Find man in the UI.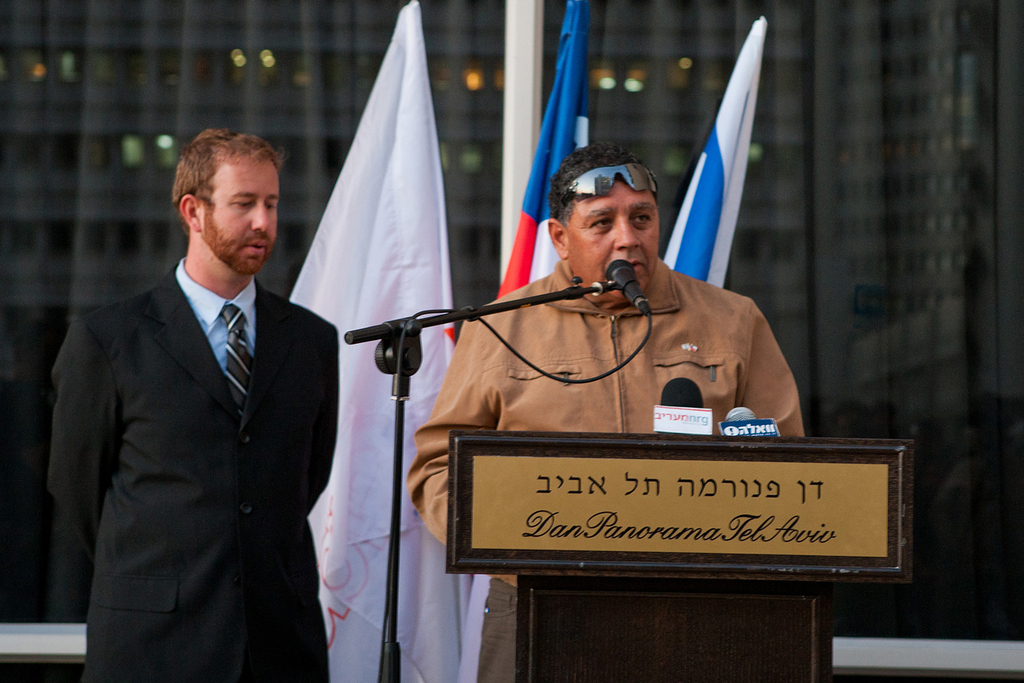
UI element at select_region(39, 110, 348, 678).
